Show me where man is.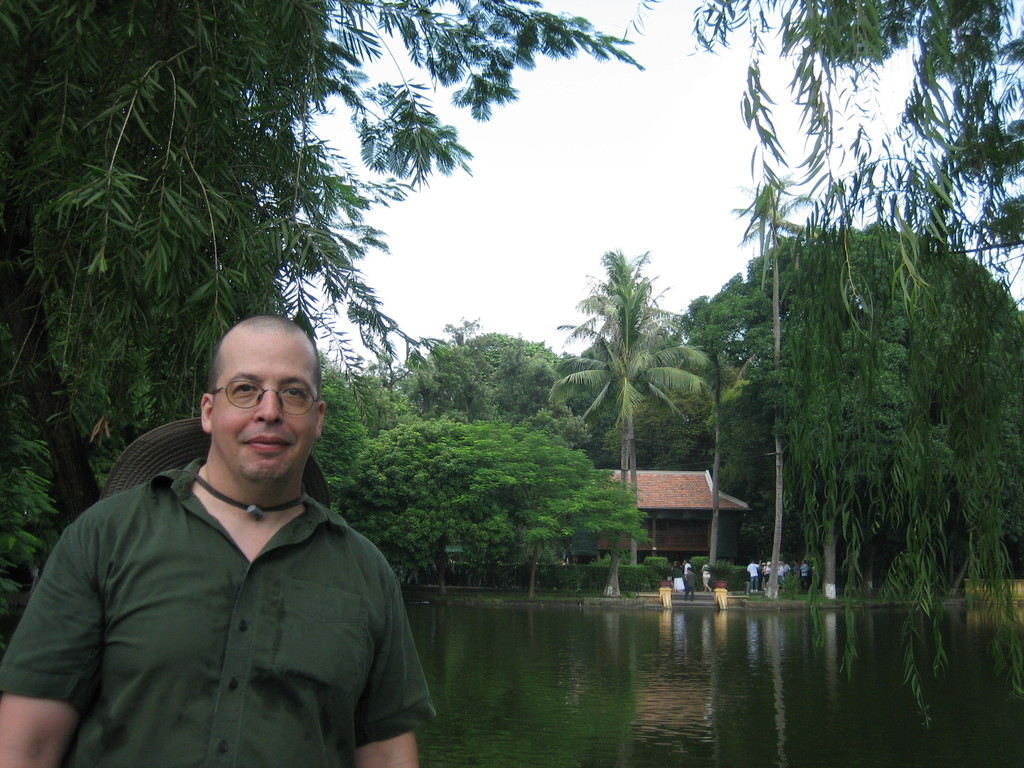
man is at [29,313,440,762].
